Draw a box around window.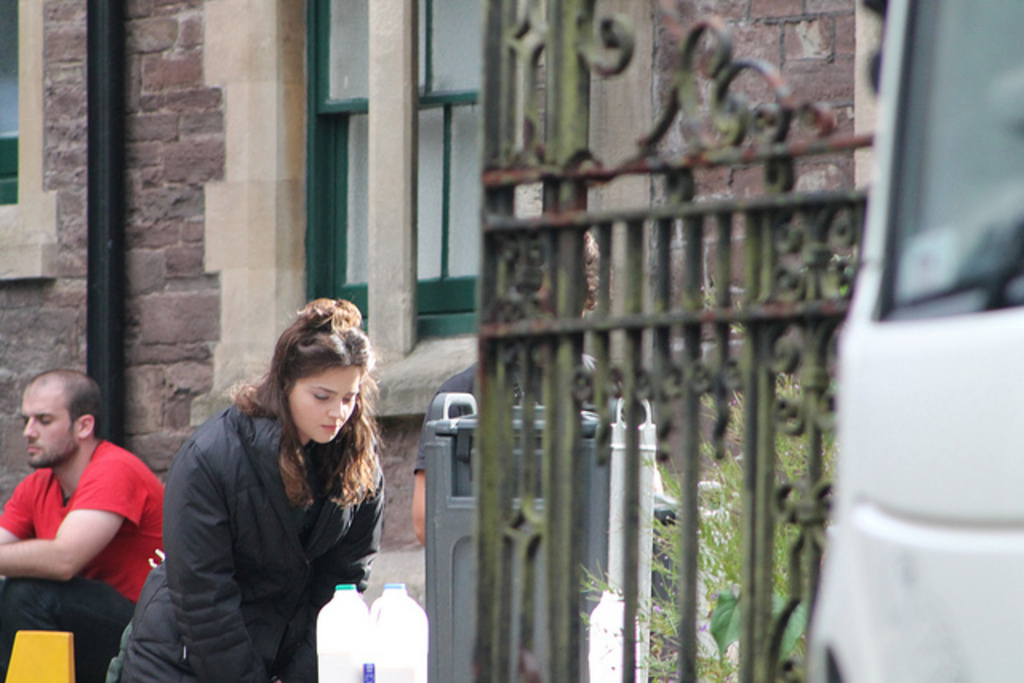
pyautogui.locateOnScreen(298, 0, 483, 339).
